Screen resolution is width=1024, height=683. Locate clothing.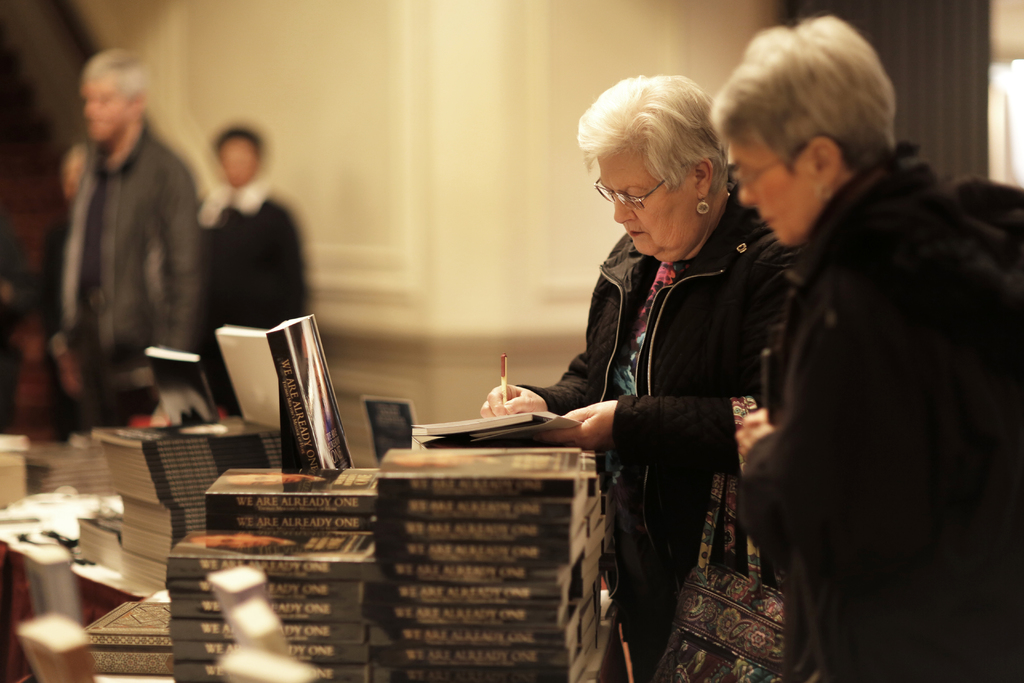
l=0, t=222, r=36, b=429.
